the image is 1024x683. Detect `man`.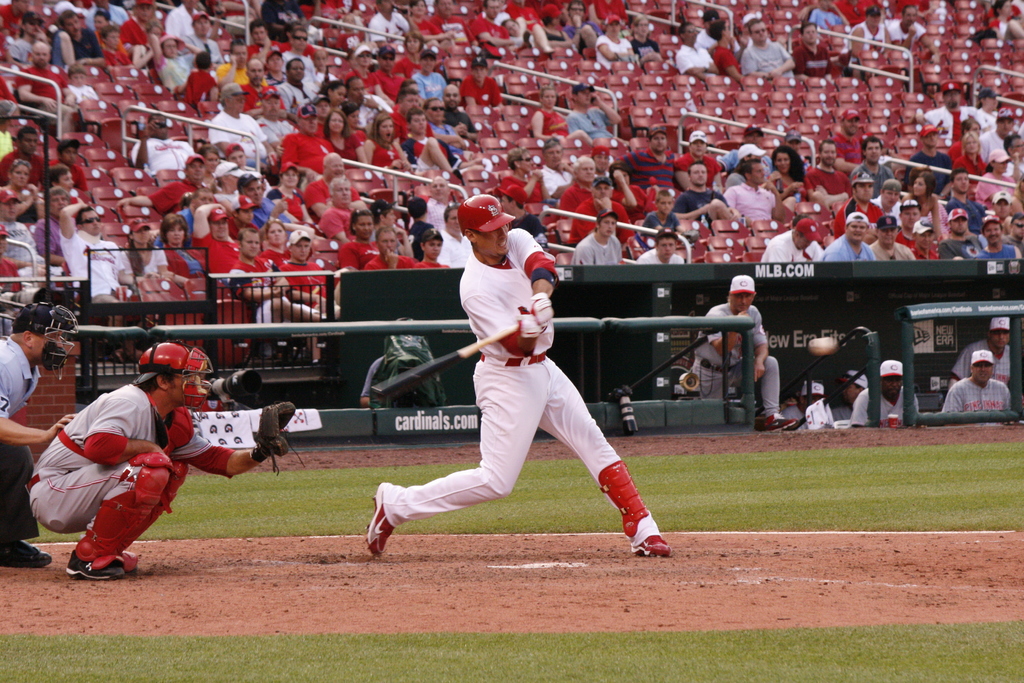
Detection: [left=976, top=213, right=1019, bottom=261].
